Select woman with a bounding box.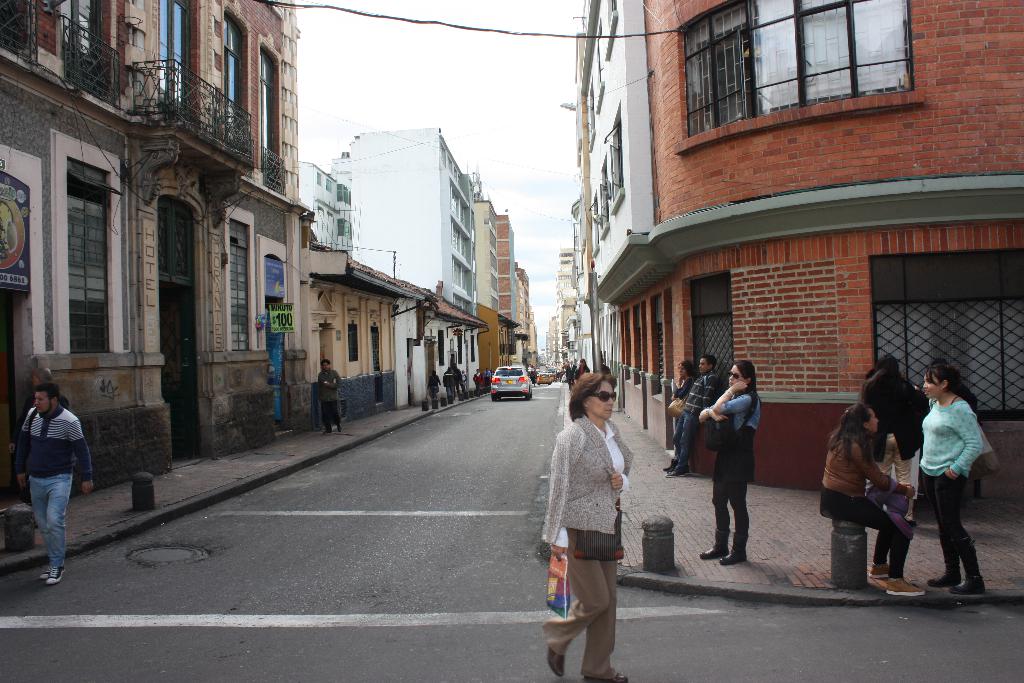
x1=698, y1=360, x2=760, y2=572.
